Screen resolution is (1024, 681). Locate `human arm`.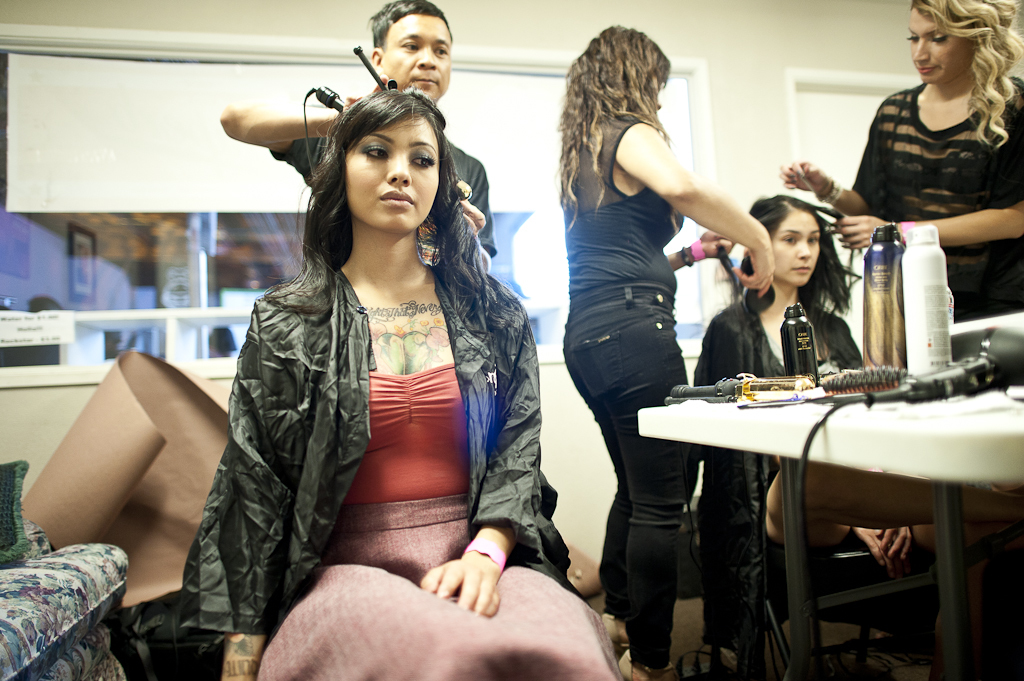
l=825, t=199, r=1023, b=250.
